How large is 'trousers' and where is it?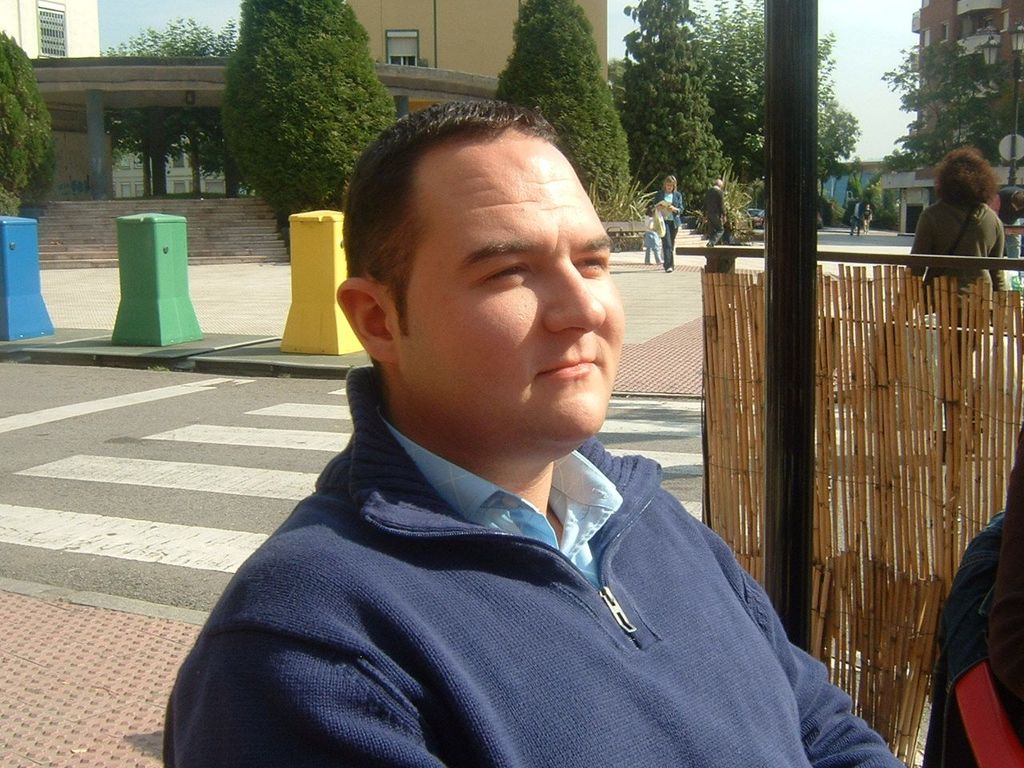
Bounding box: (x1=862, y1=218, x2=870, y2=234).
